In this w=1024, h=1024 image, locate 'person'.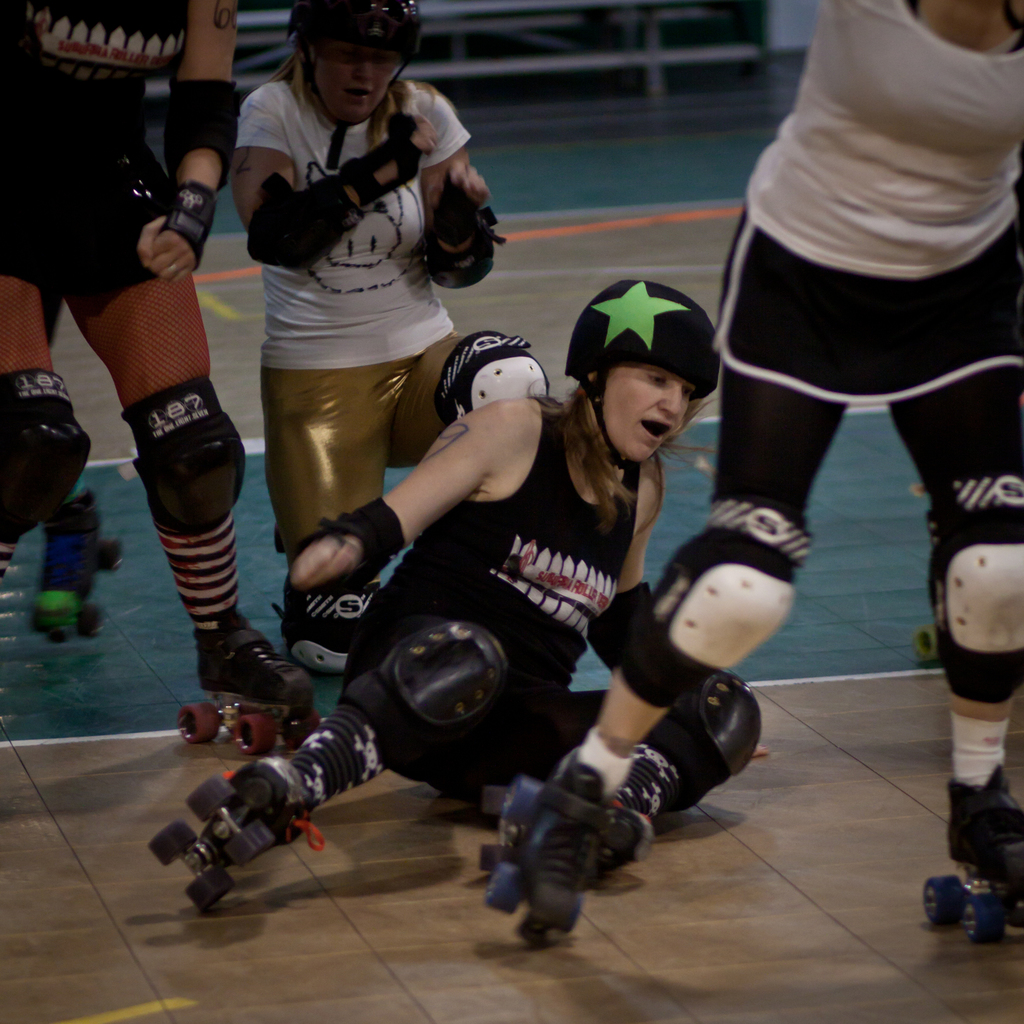
Bounding box: 227/0/551/675.
